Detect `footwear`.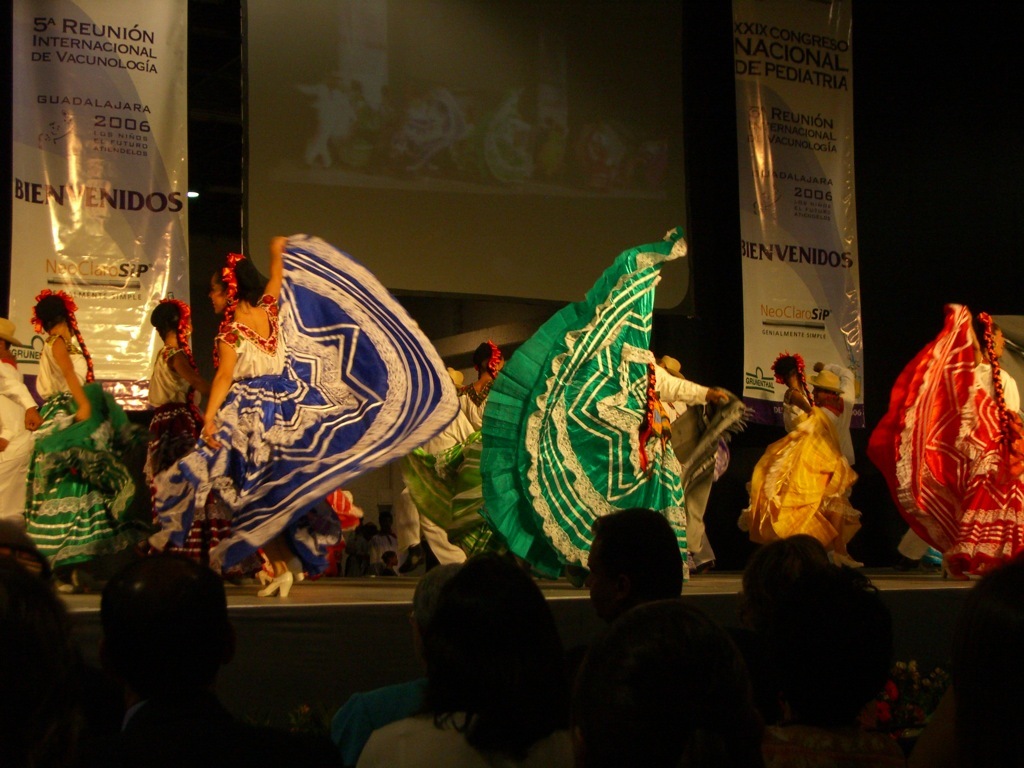
Detected at locate(831, 551, 863, 566).
